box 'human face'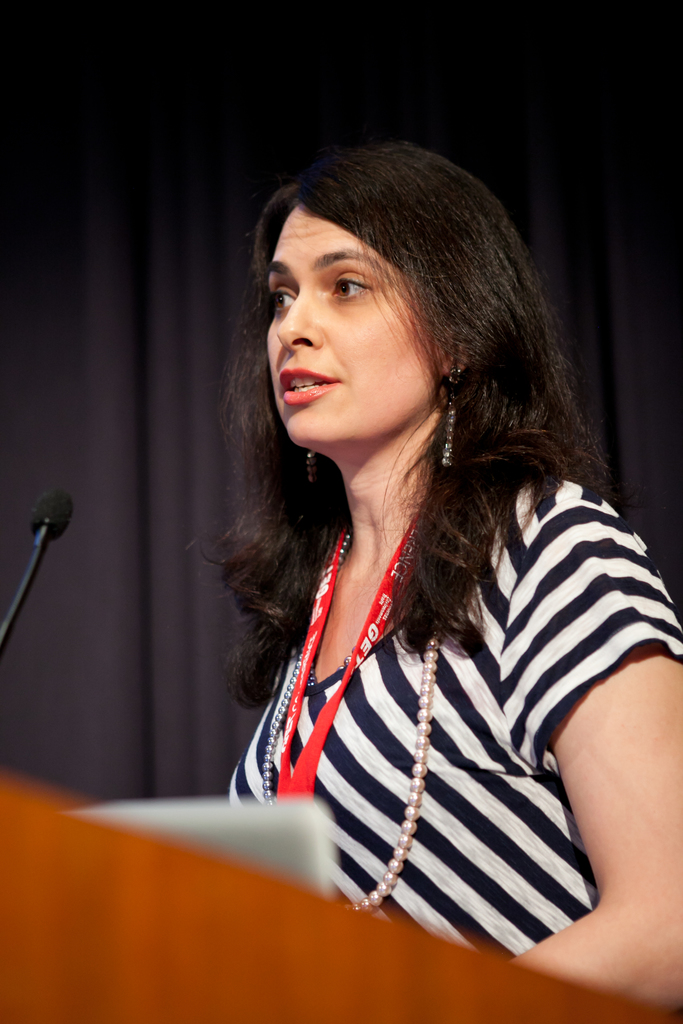
select_region(271, 202, 434, 442)
